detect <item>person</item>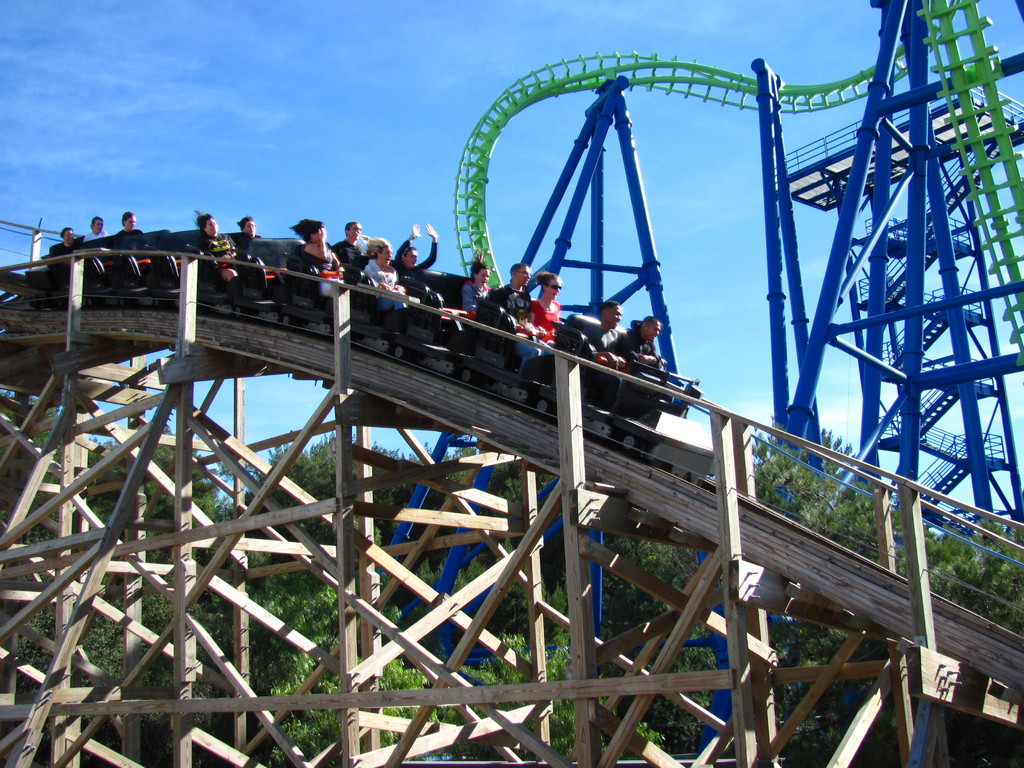
x1=488 y1=263 x2=533 y2=319
